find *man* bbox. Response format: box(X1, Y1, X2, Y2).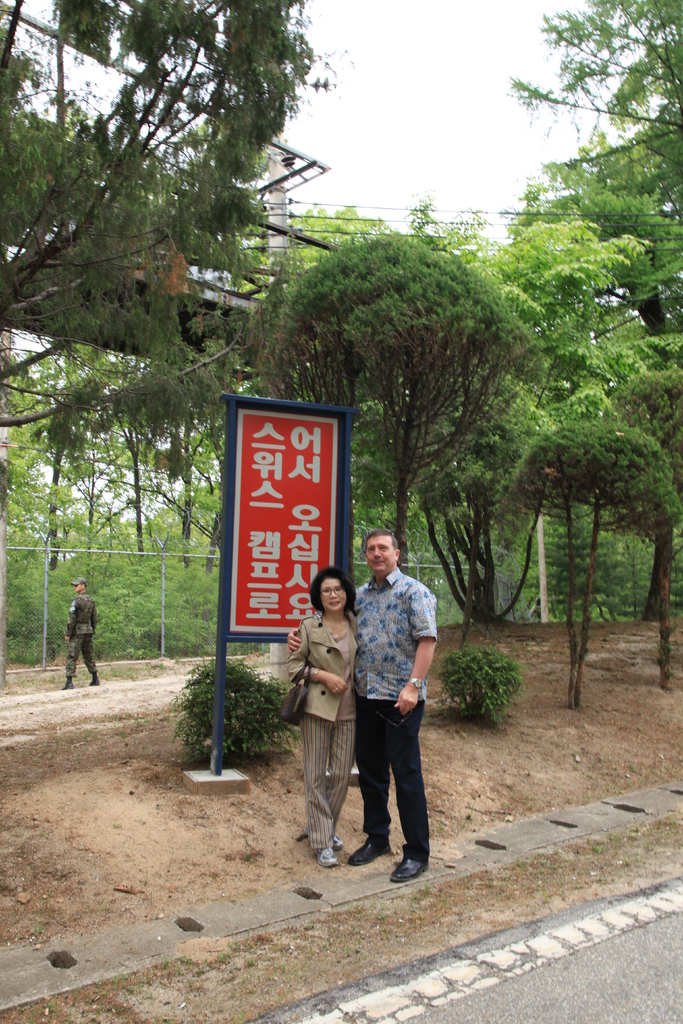
box(60, 577, 103, 694).
